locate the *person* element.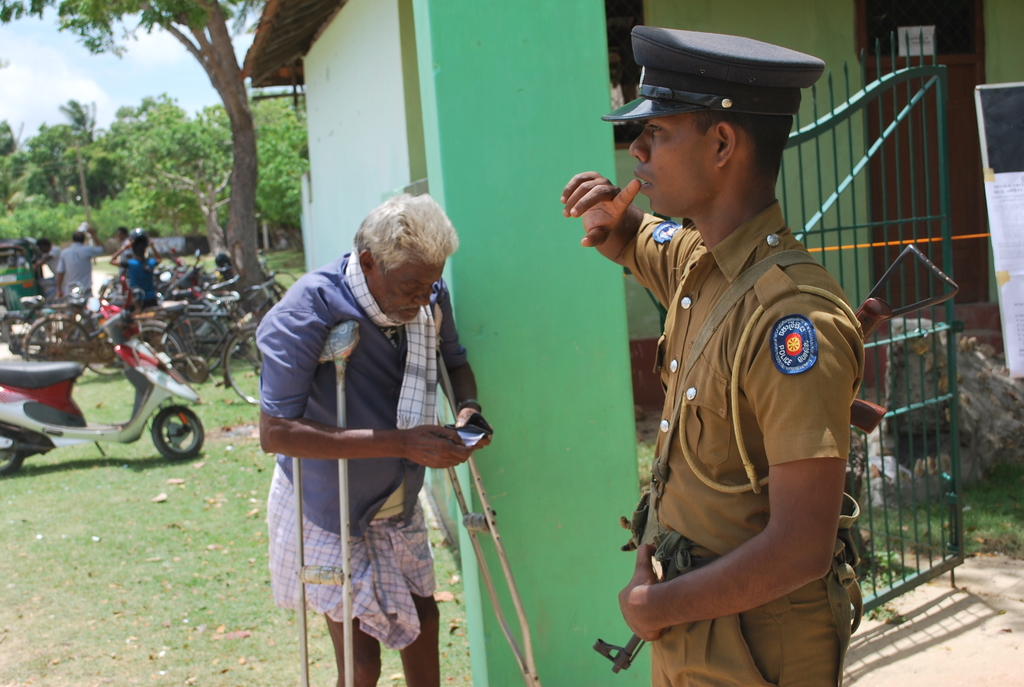
Element bbox: region(32, 238, 56, 269).
